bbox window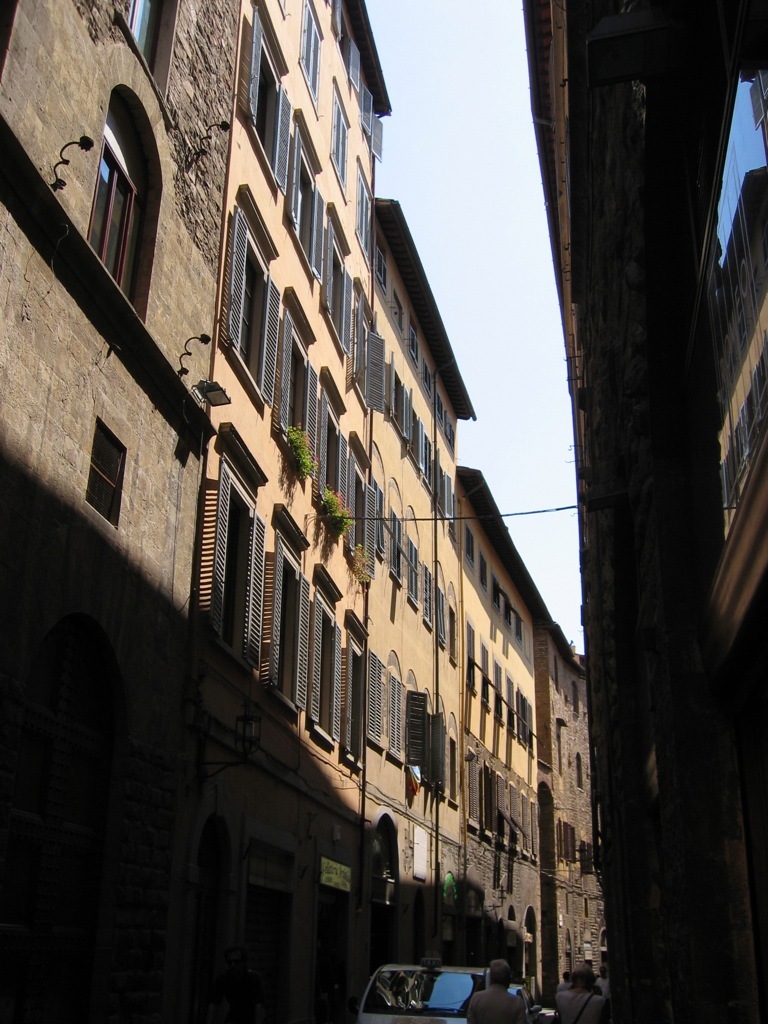
{"x1": 443, "y1": 738, "x2": 455, "y2": 802}
